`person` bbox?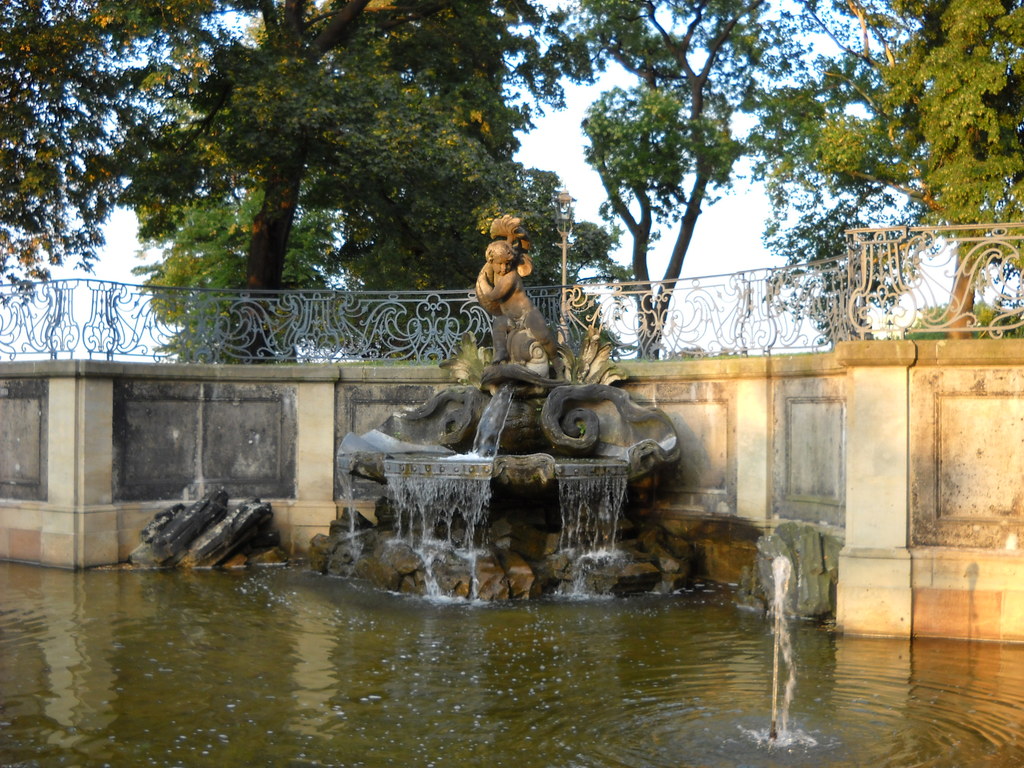
bbox=[462, 236, 557, 372]
